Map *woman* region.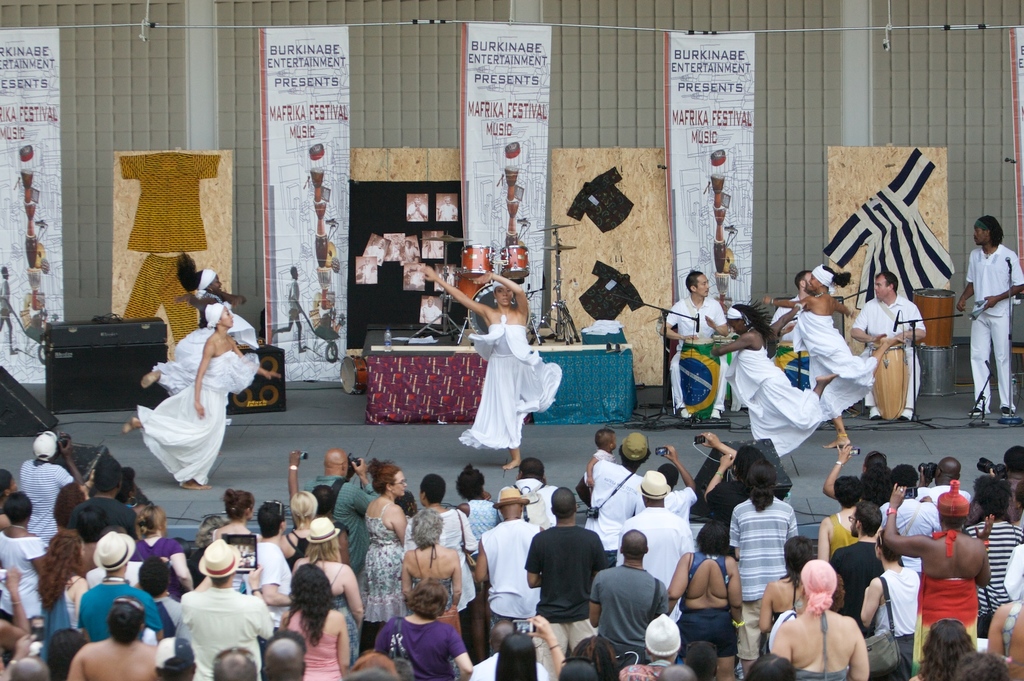
Mapped to select_region(138, 247, 259, 396).
